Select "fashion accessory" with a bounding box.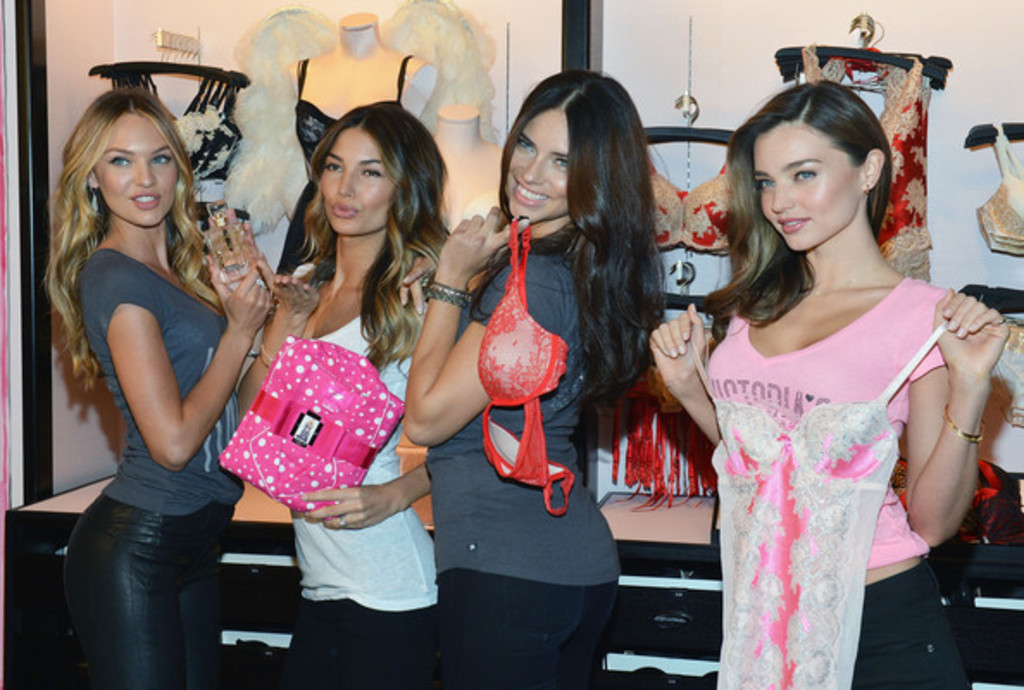
box=[259, 278, 262, 290].
